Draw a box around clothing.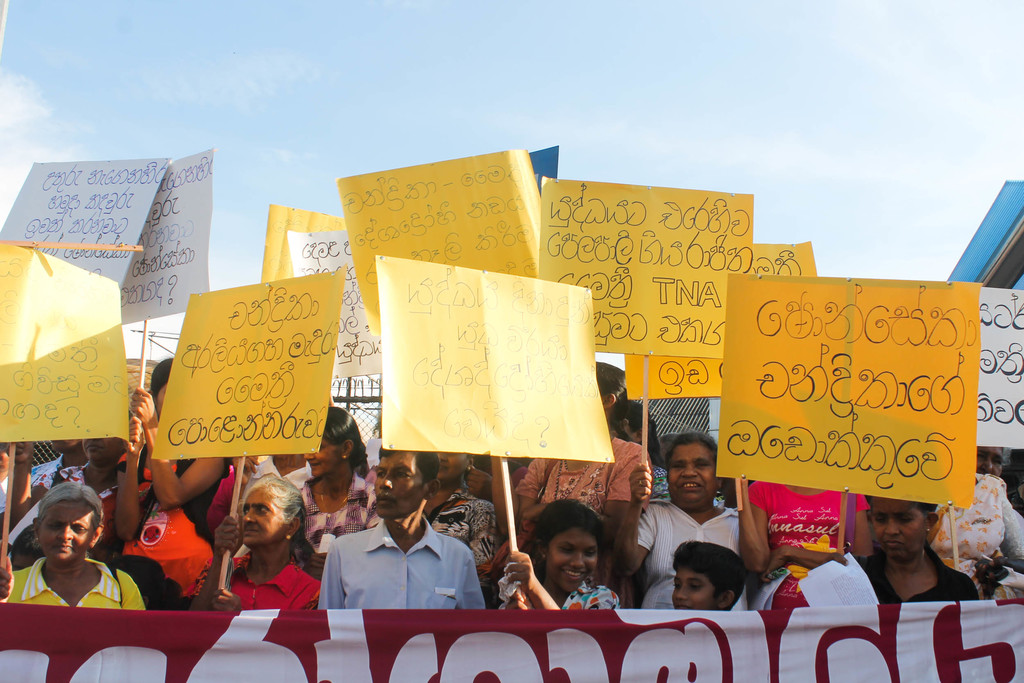
(left=628, top=497, right=768, bottom=619).
